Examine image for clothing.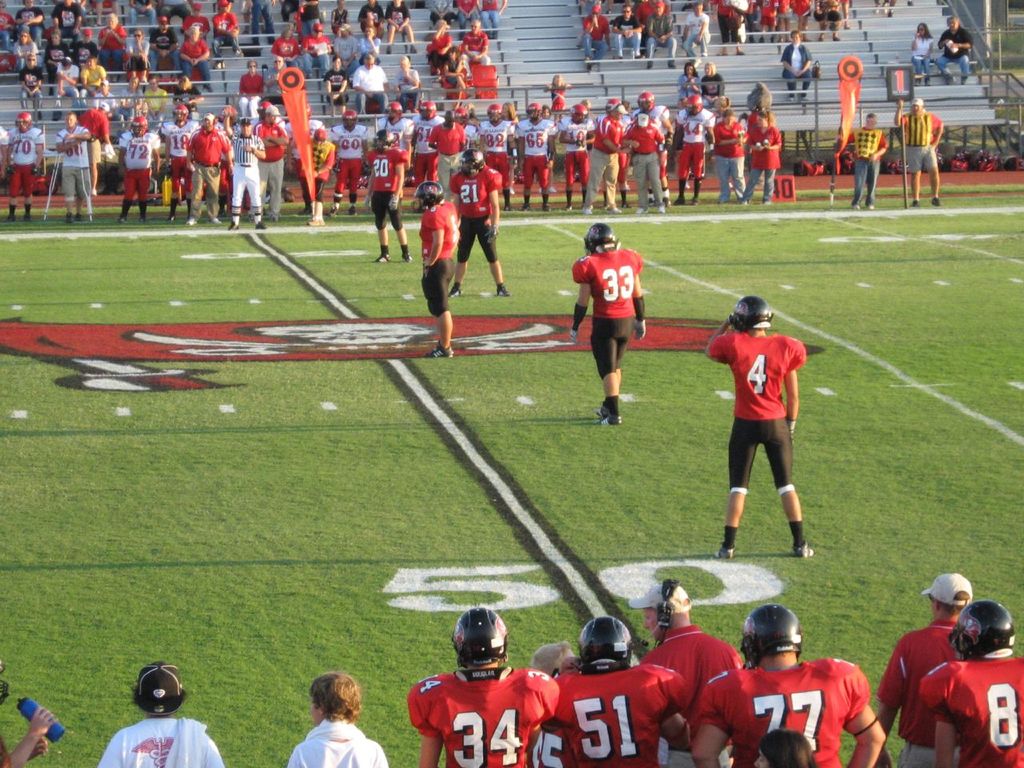
Examination result: left=690, top=659, right=876, bottom=767.
